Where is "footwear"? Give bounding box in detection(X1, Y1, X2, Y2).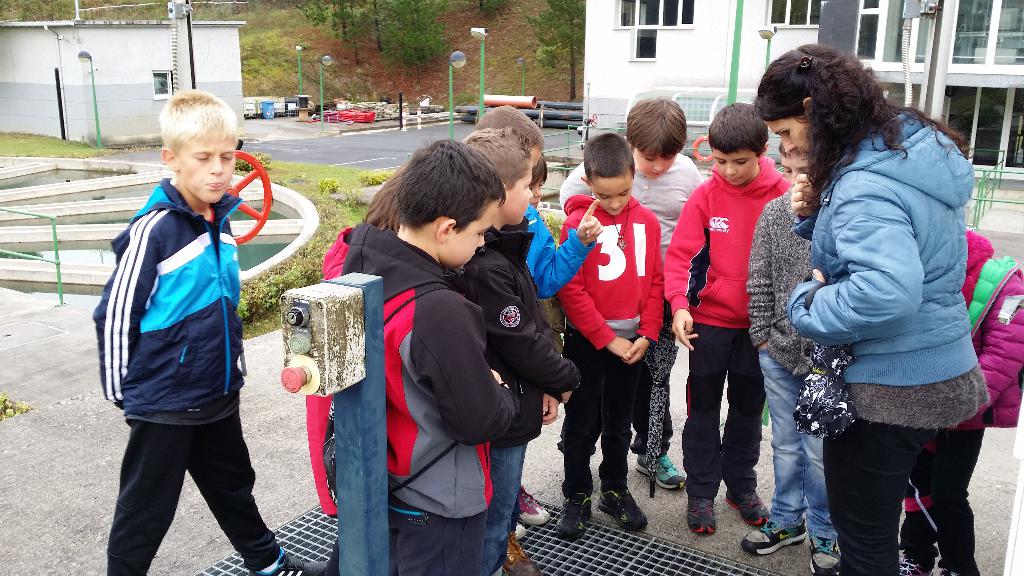
detection(596, 486, 647, 528).
